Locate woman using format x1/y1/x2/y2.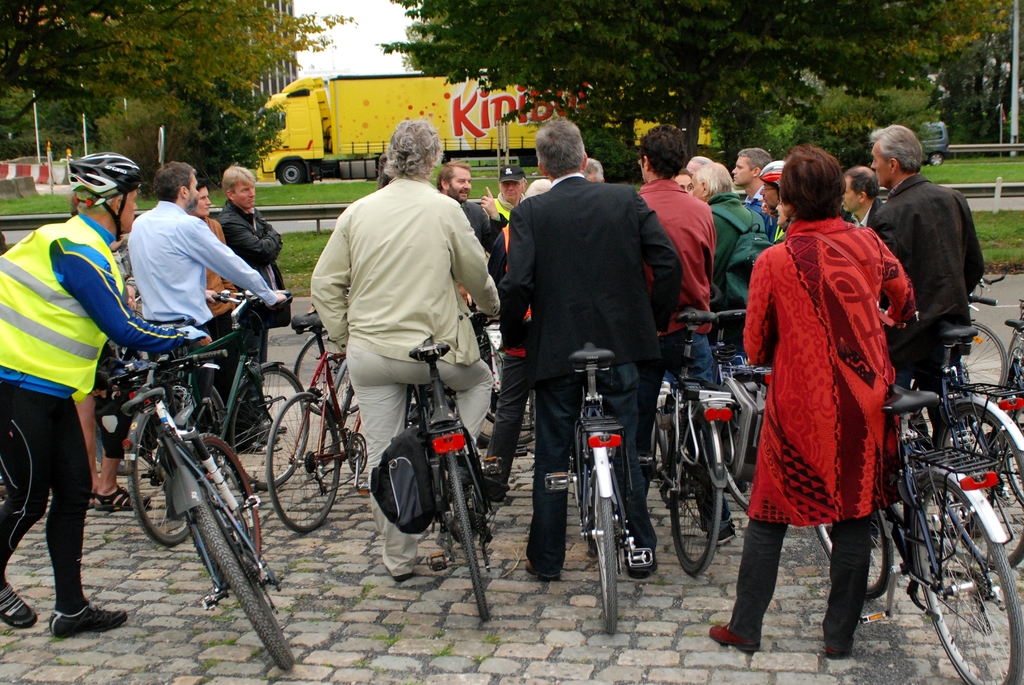
744/137/917/613.
